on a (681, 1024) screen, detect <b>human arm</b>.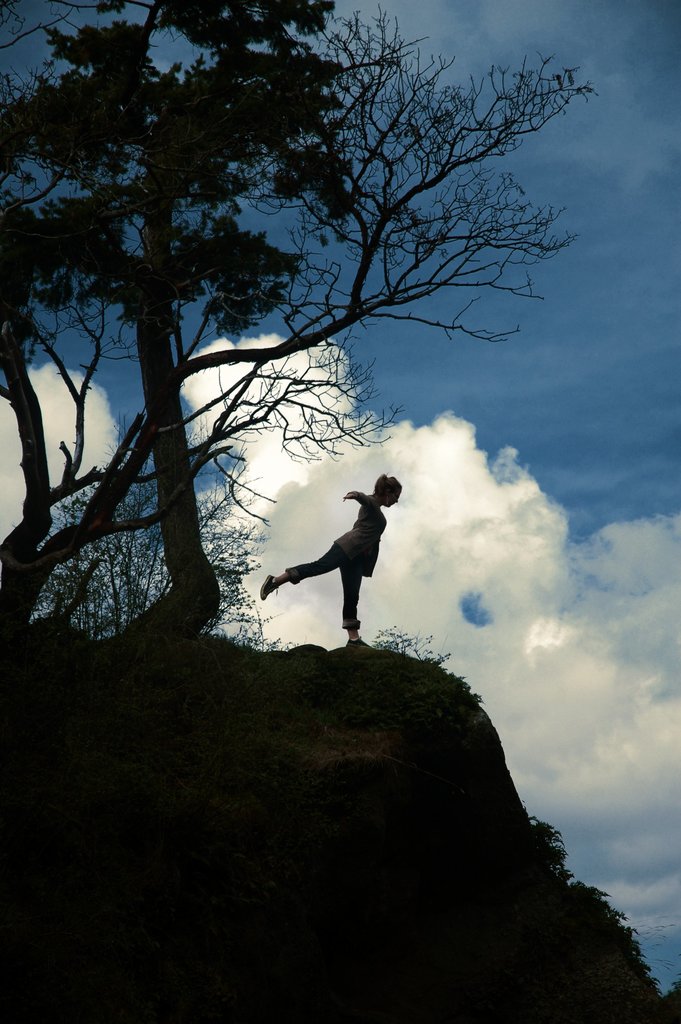
(left=341, top=492, right=368, bottom=505).
